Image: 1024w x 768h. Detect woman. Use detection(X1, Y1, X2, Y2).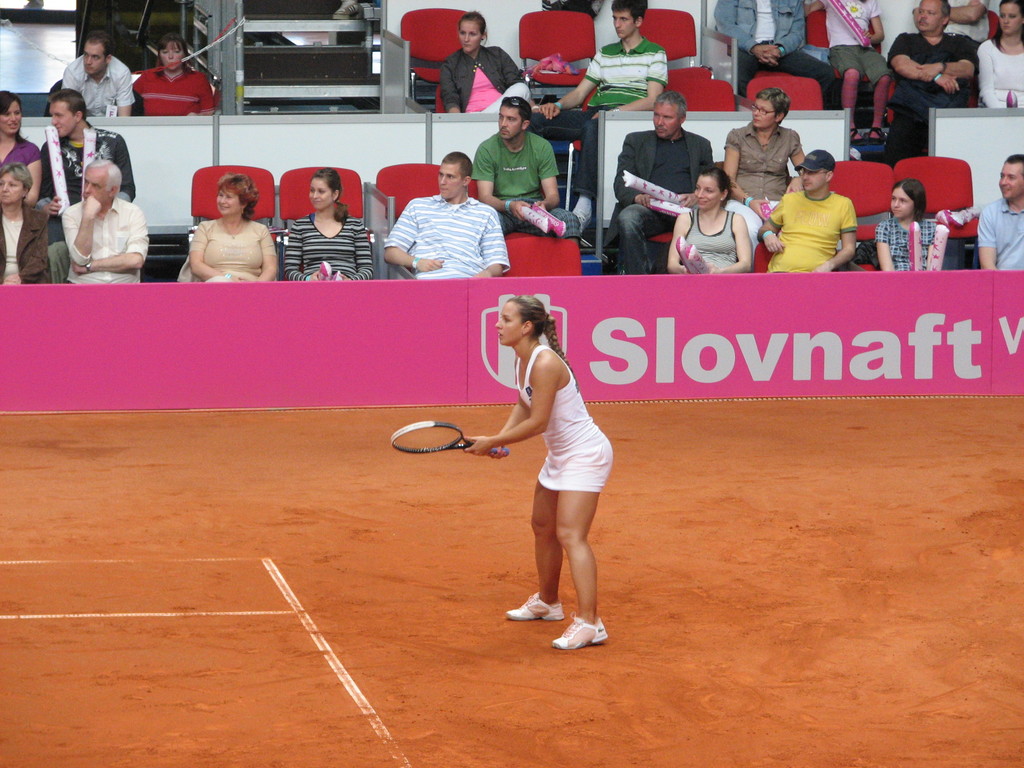
detection(724, 87, 807, 252).
